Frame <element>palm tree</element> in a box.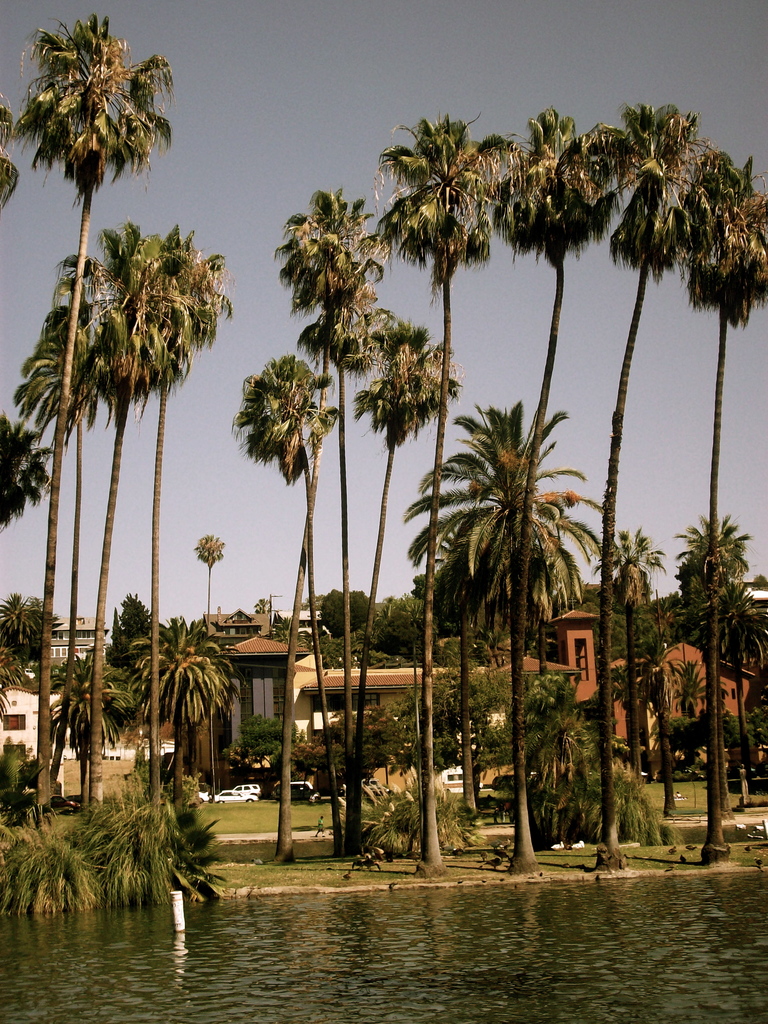
[x1=26, y1=321, x2=101, y2=765].
